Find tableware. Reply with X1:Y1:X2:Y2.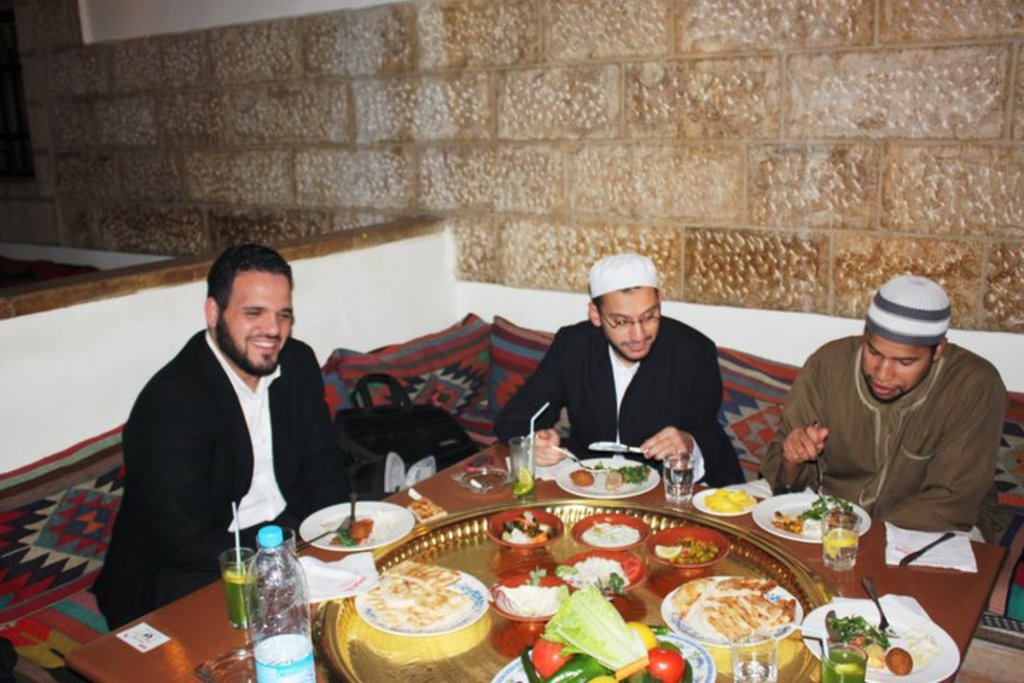
752:487:870:541.
